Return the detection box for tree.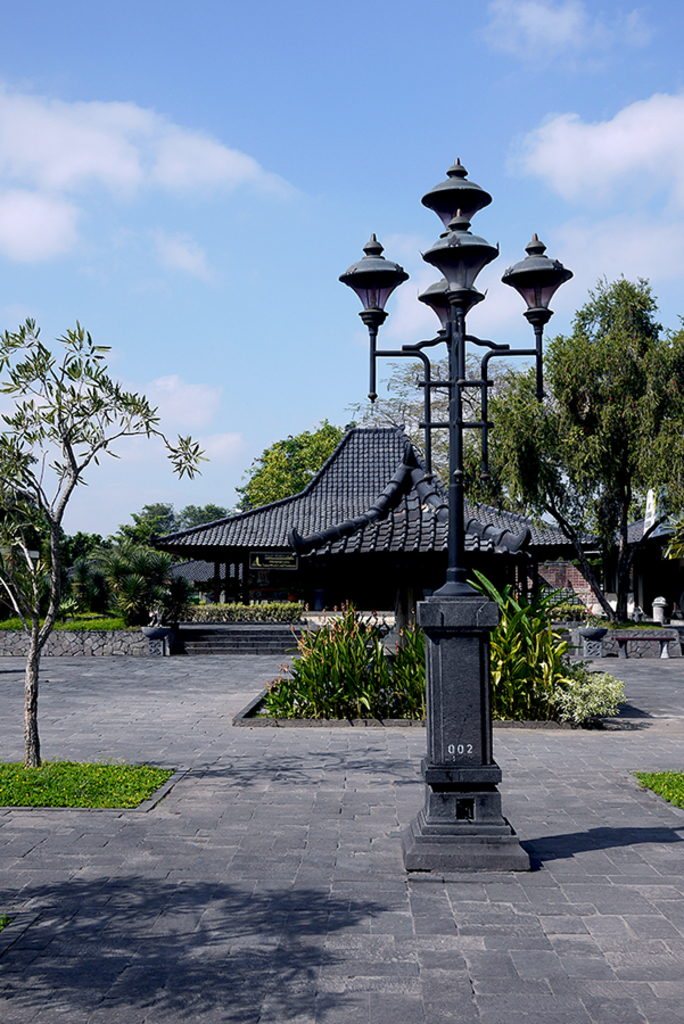
crop(81, 502, 232, 629).
